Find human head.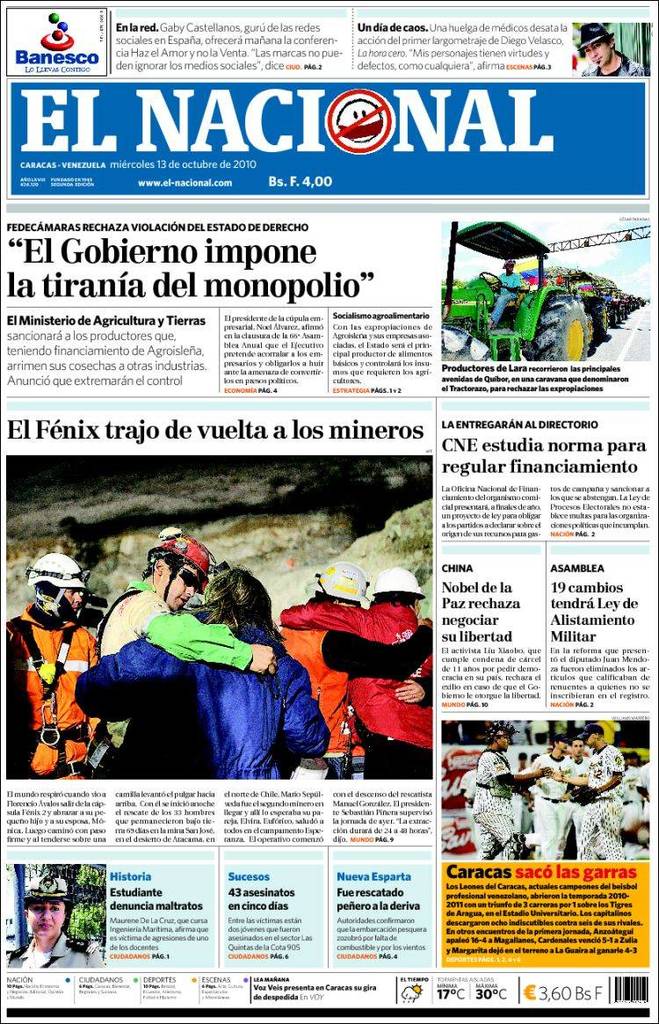
(554,737,573,752).
